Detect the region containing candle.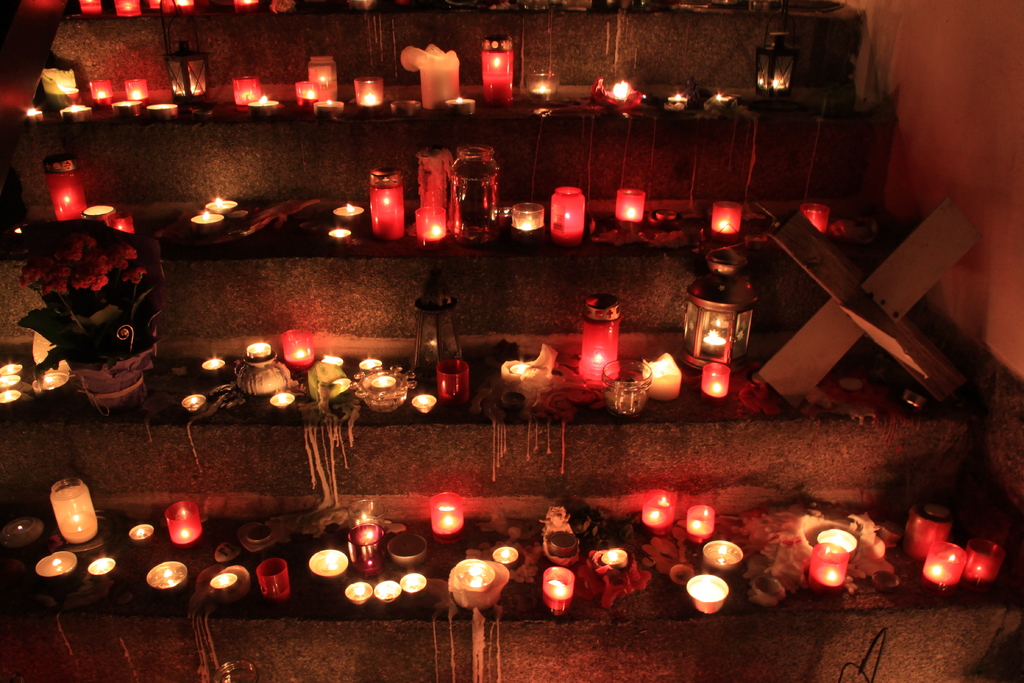
370 168 406 244.
